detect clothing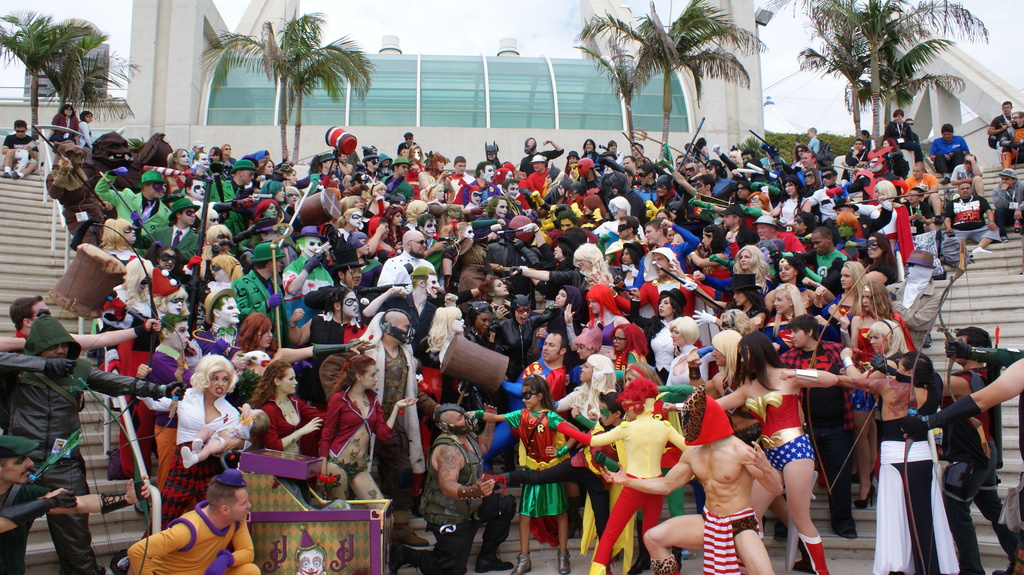
bbox=(1, 479, 52, 574)
